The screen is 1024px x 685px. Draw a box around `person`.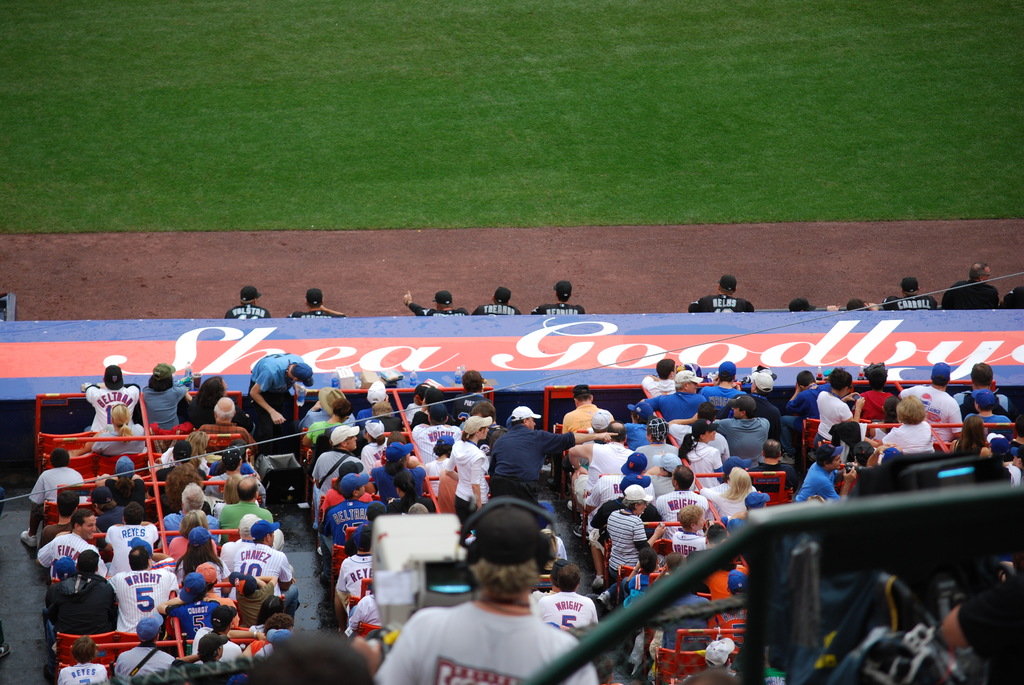
crop(158, 573, 227, 639).
